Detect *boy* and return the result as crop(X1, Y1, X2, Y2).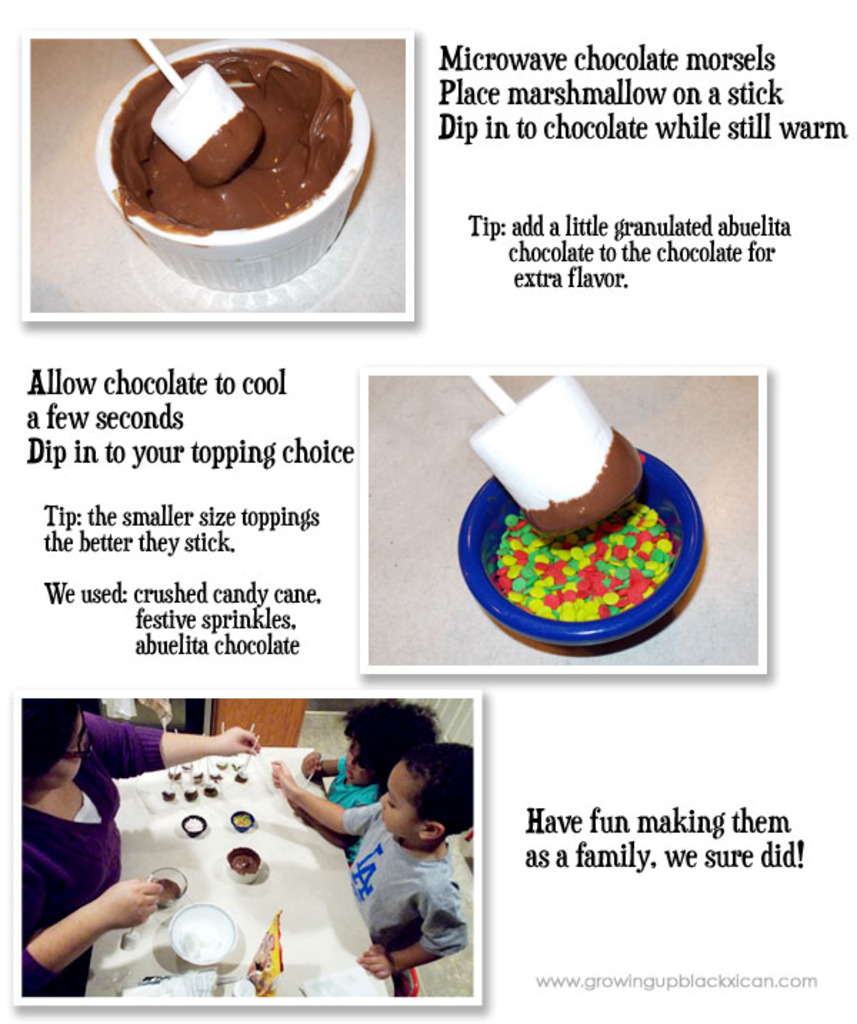
crop(321, 716, 488, 975).
